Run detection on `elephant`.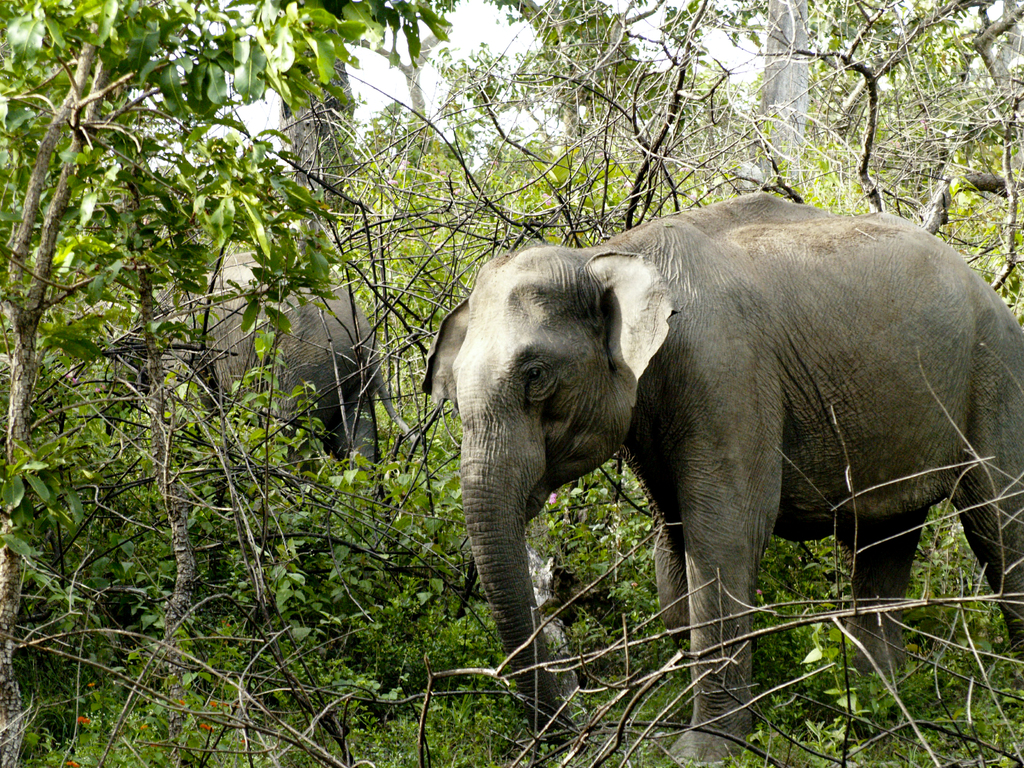
Result: 501:198:1009:710.
